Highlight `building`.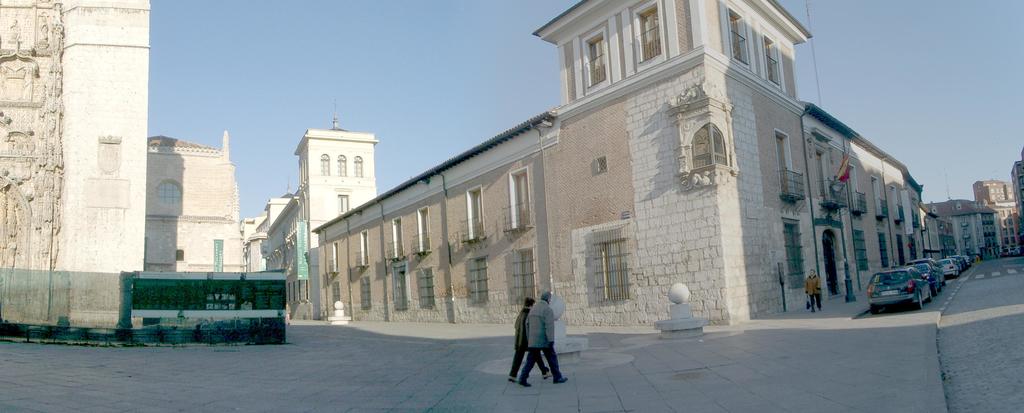
Highlighted region: x1=311 y1=0 x2=812 y2=321.
